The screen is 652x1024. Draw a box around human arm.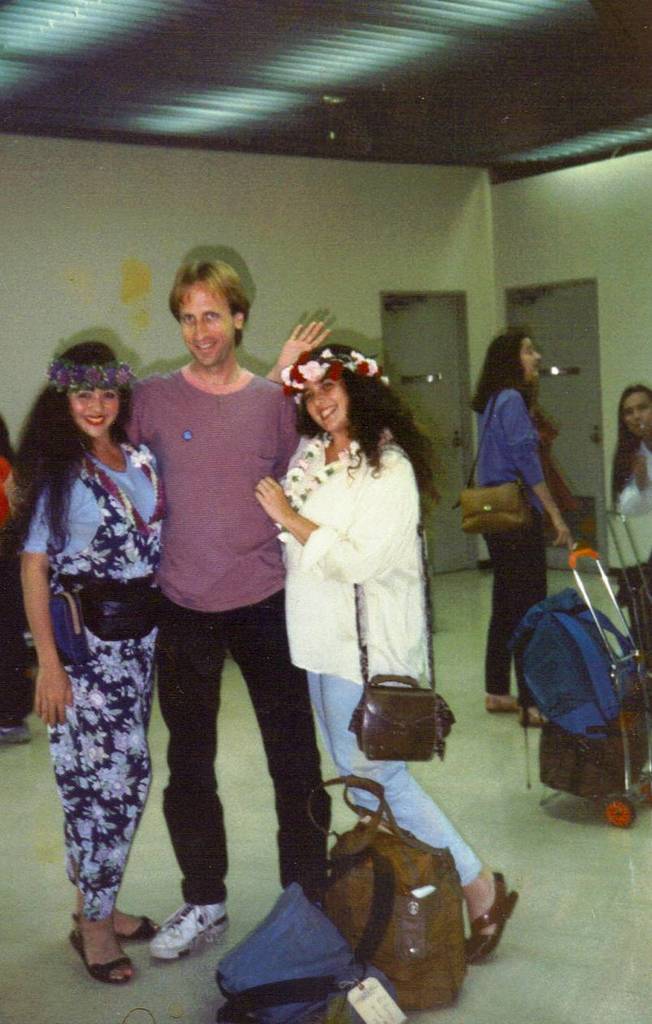
{"x1": 259, "y1": 316, "x2": 326, "y2": 452}.
